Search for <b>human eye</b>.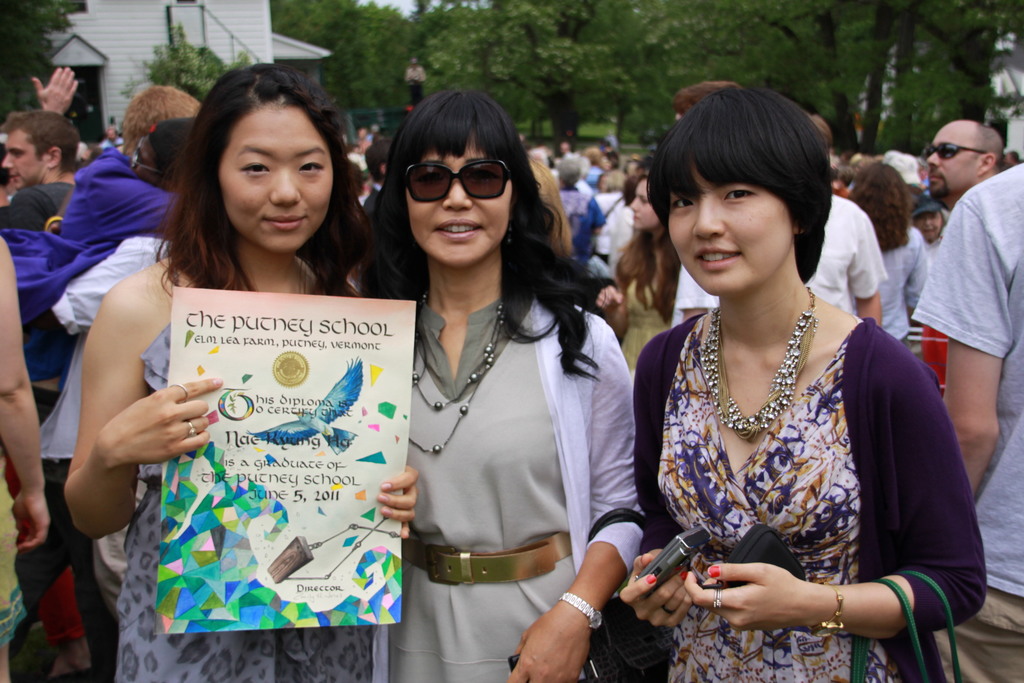
Found at <box>296,159,325,175</box>.
